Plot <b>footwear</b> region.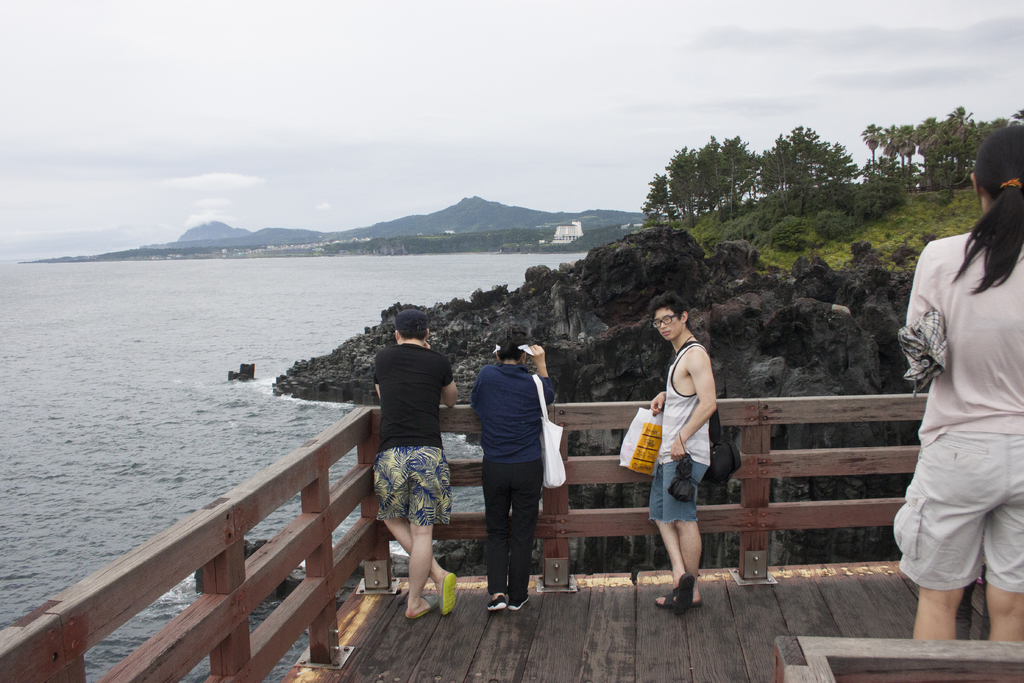
Plotted at [x1=436, y1=573, x2=457, y2=616].
